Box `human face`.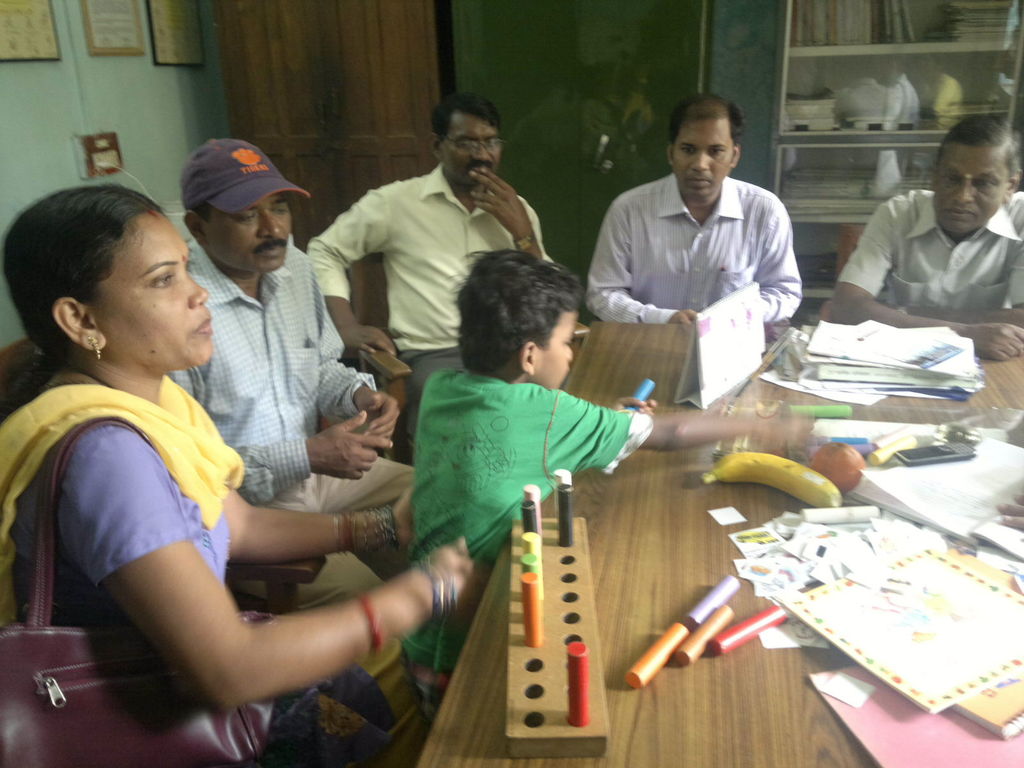
rect(536, 312, 576, 390).
